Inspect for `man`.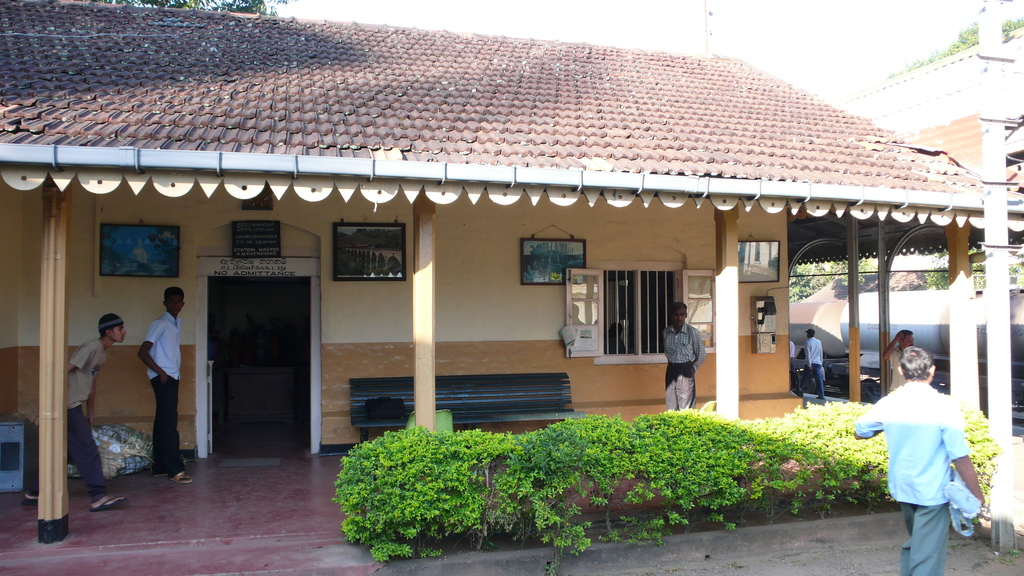
Inspection: x1=661 y1=303 x2=703 y2=408.
